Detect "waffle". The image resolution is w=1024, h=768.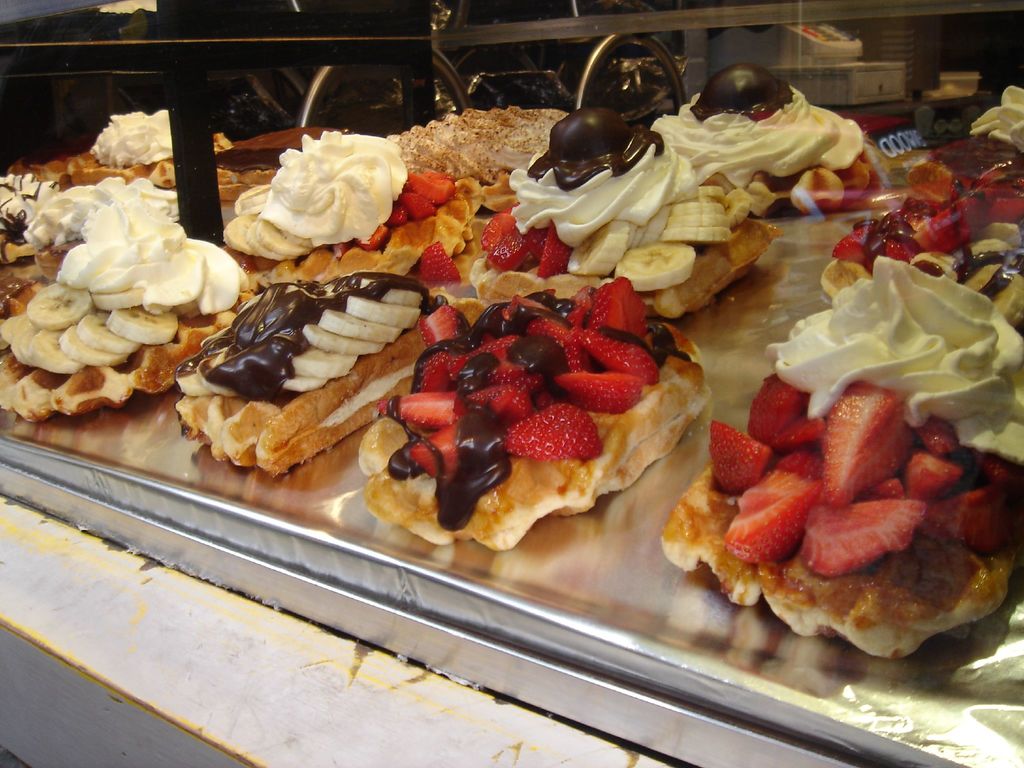
box(236, 166, 476, 274).
